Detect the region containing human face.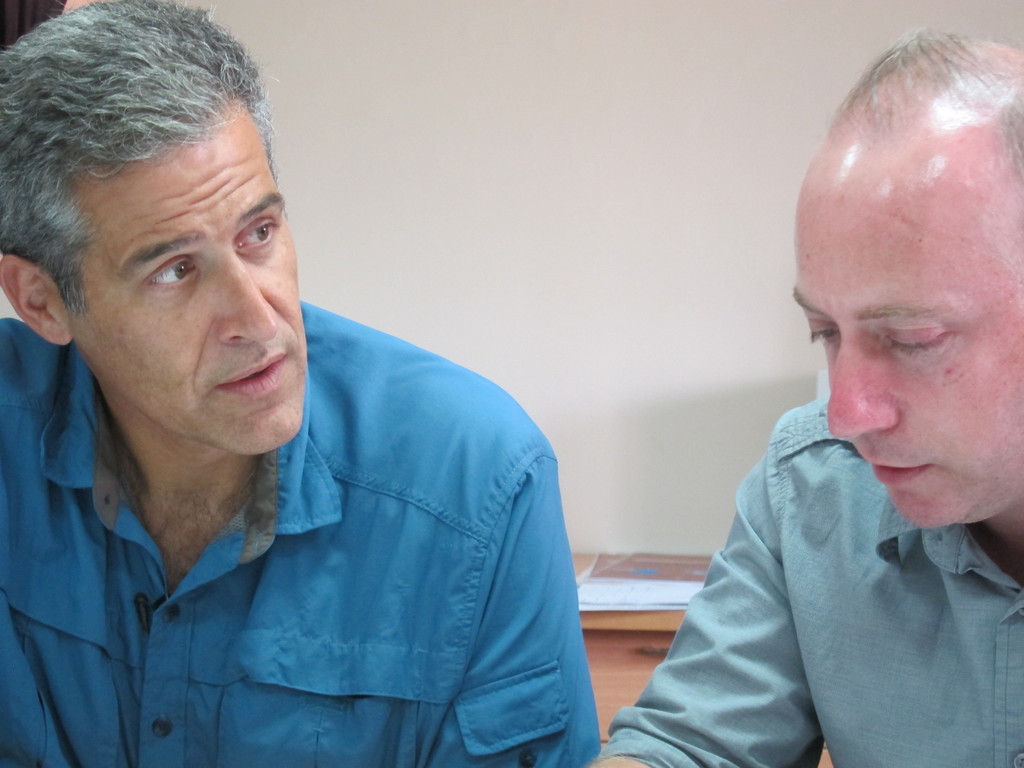
791:187:1023:531.
